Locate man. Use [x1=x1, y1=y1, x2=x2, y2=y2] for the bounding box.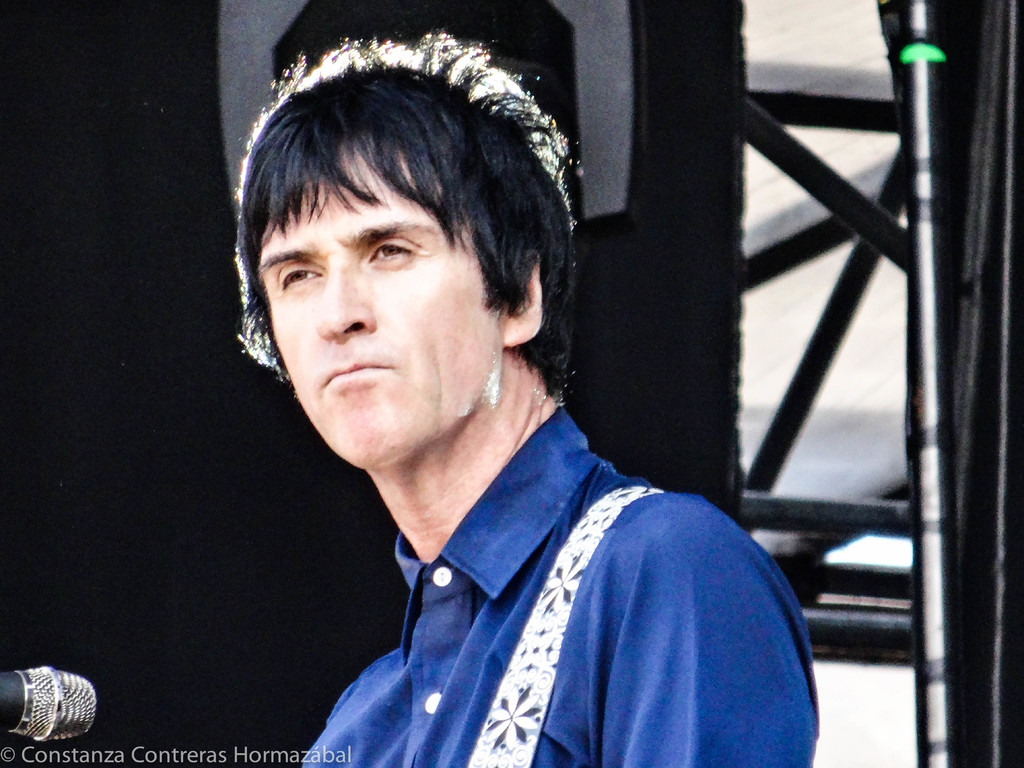
[x1=170, y1=44, x2=828, y2=746].
